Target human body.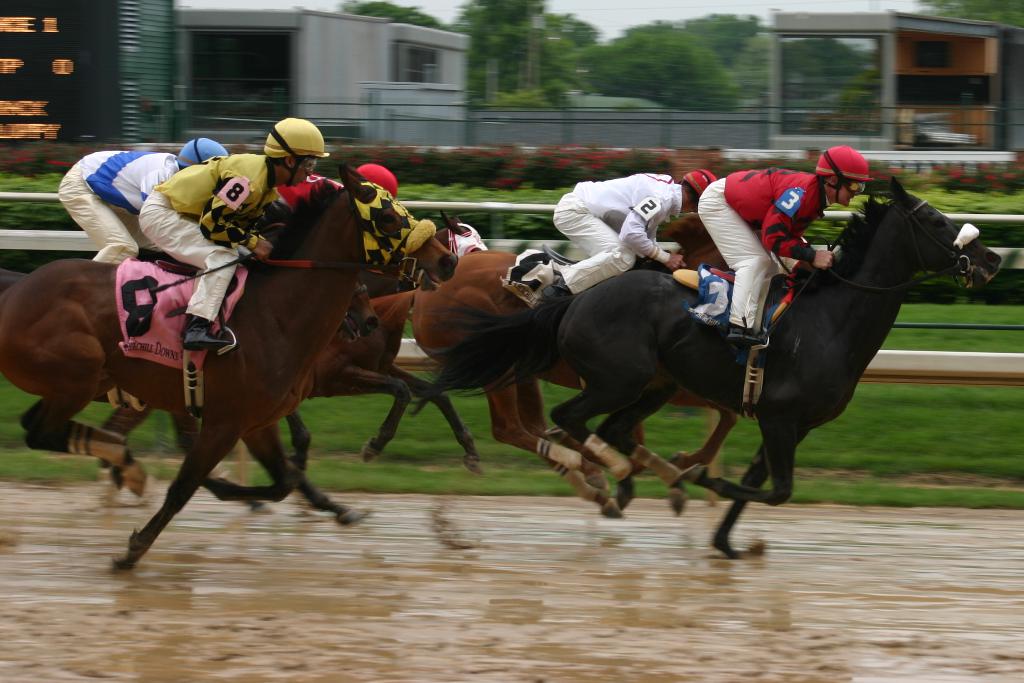
Target region: box=[54, 126, 225, 277].
